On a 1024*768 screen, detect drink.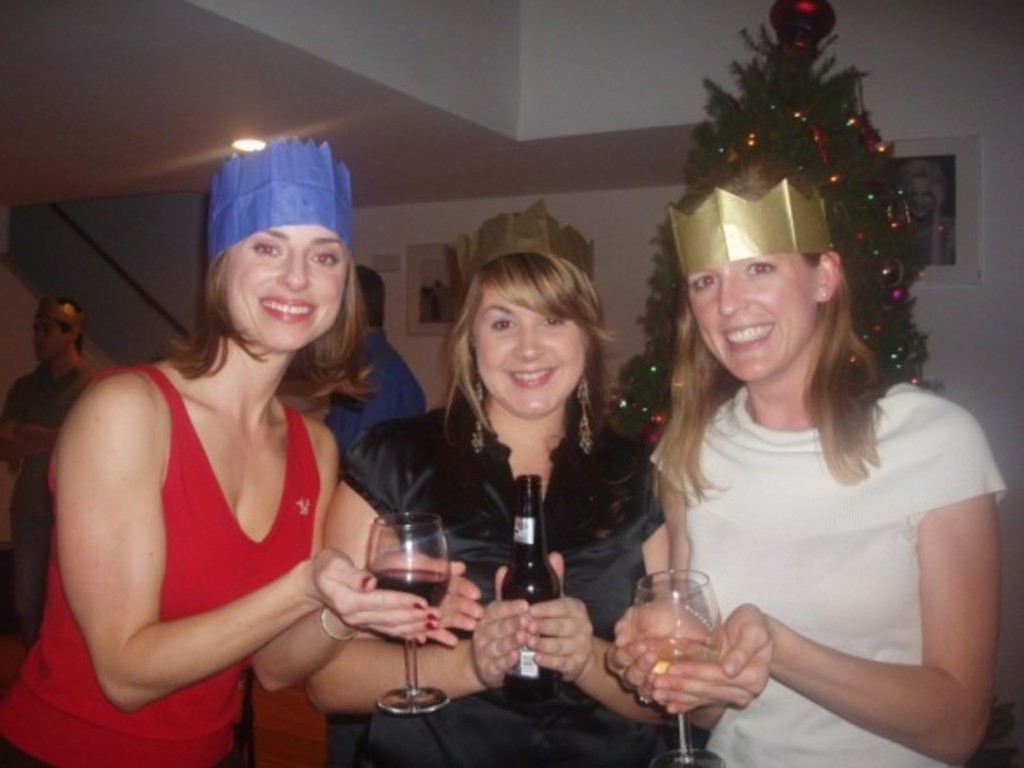
bbox=[489, 500, 577, 714].
